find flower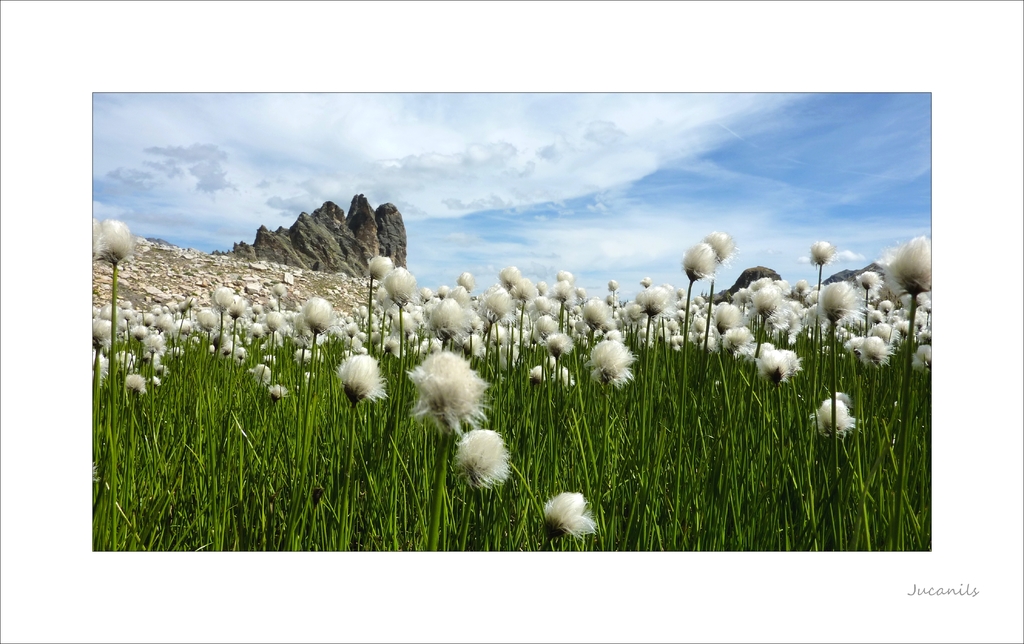
bbox(539, 488, 600, 540)
